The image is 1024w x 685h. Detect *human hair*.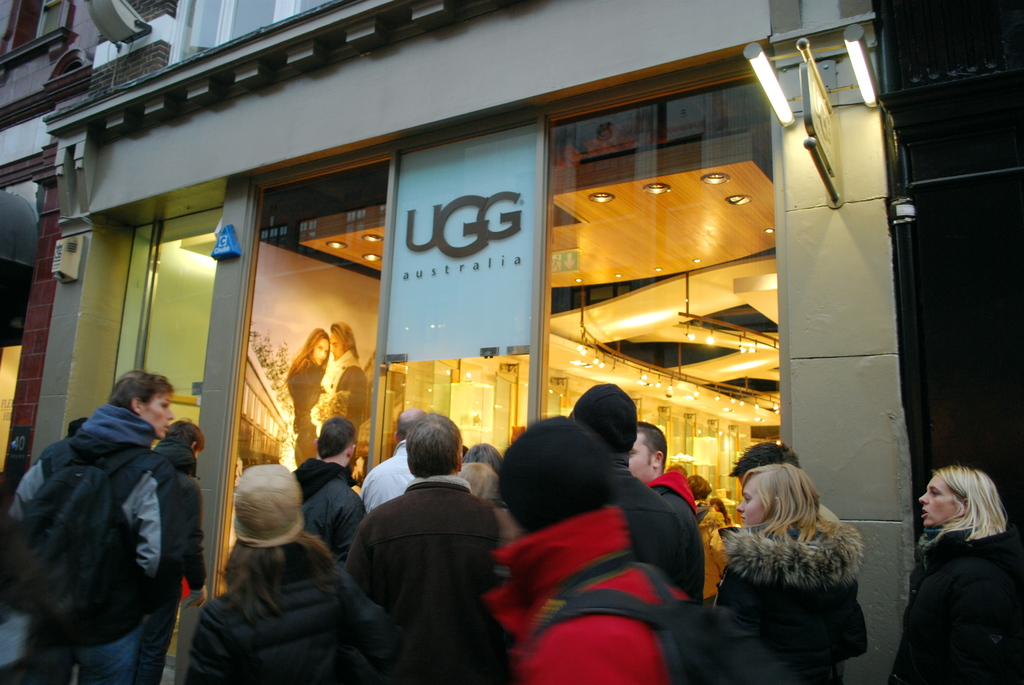
Detection: [x1=686, y1=475, x2=712, y2=500].
